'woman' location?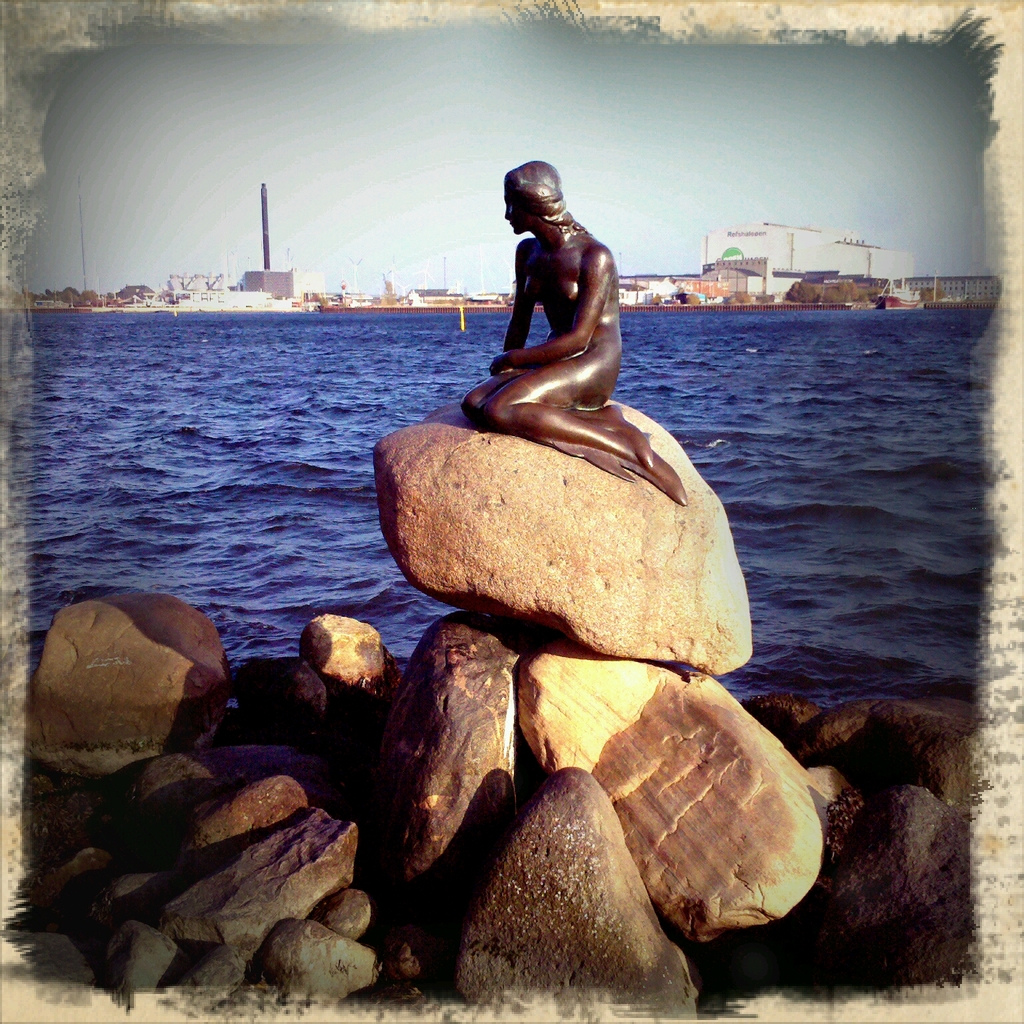
locate(461, 136, 647, 453)
